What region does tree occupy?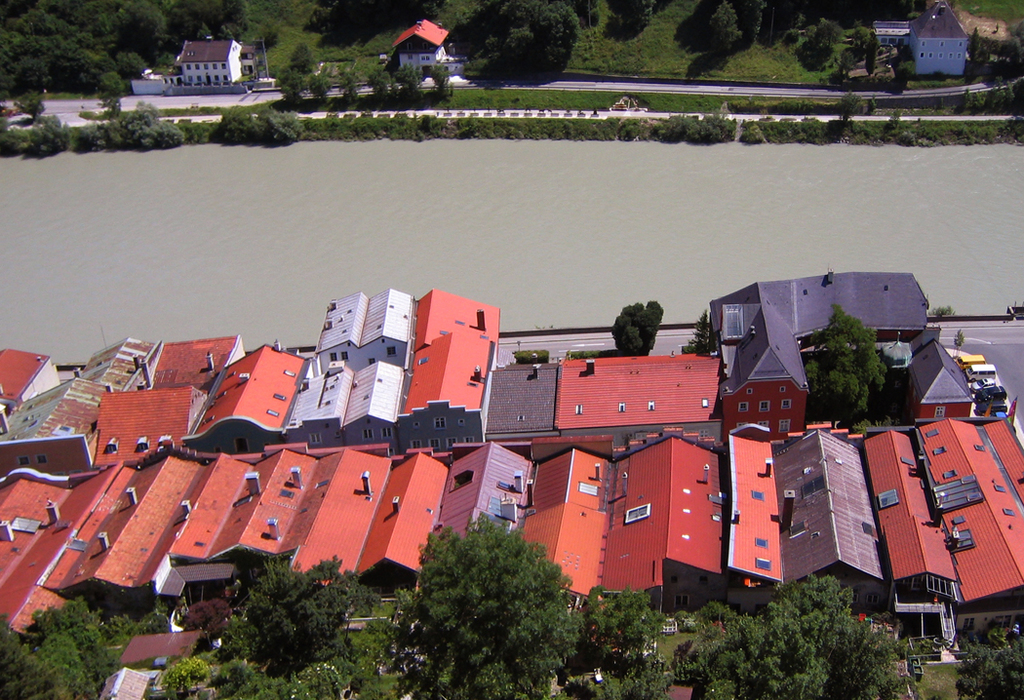
BBox(427, 60, 451, 91).
